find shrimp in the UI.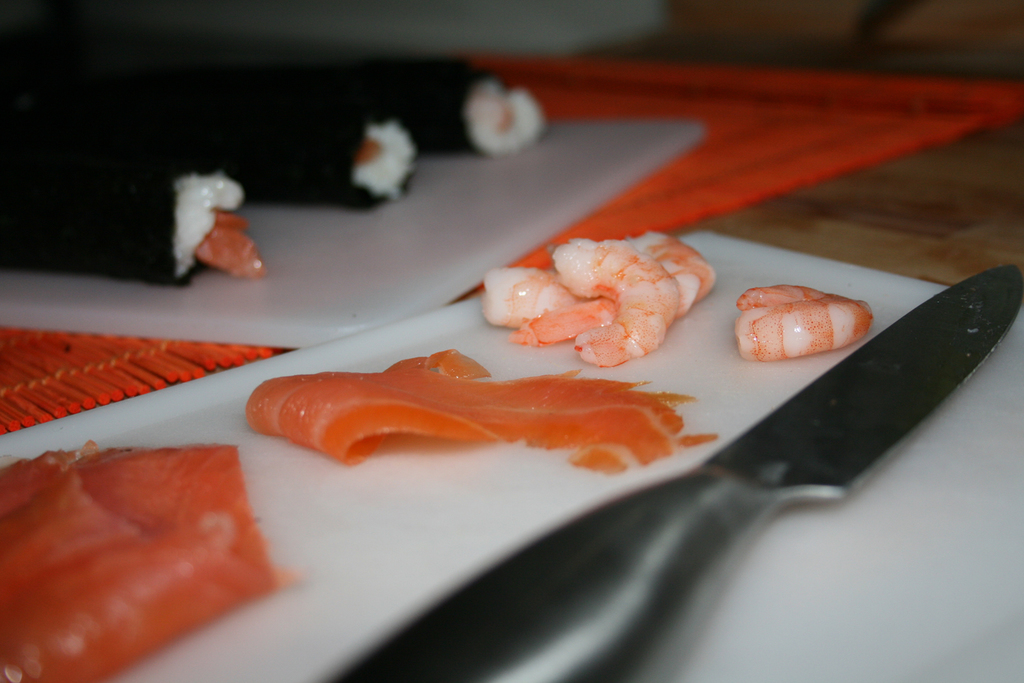
UI element at bbox=(483, 264, 582, 324).
